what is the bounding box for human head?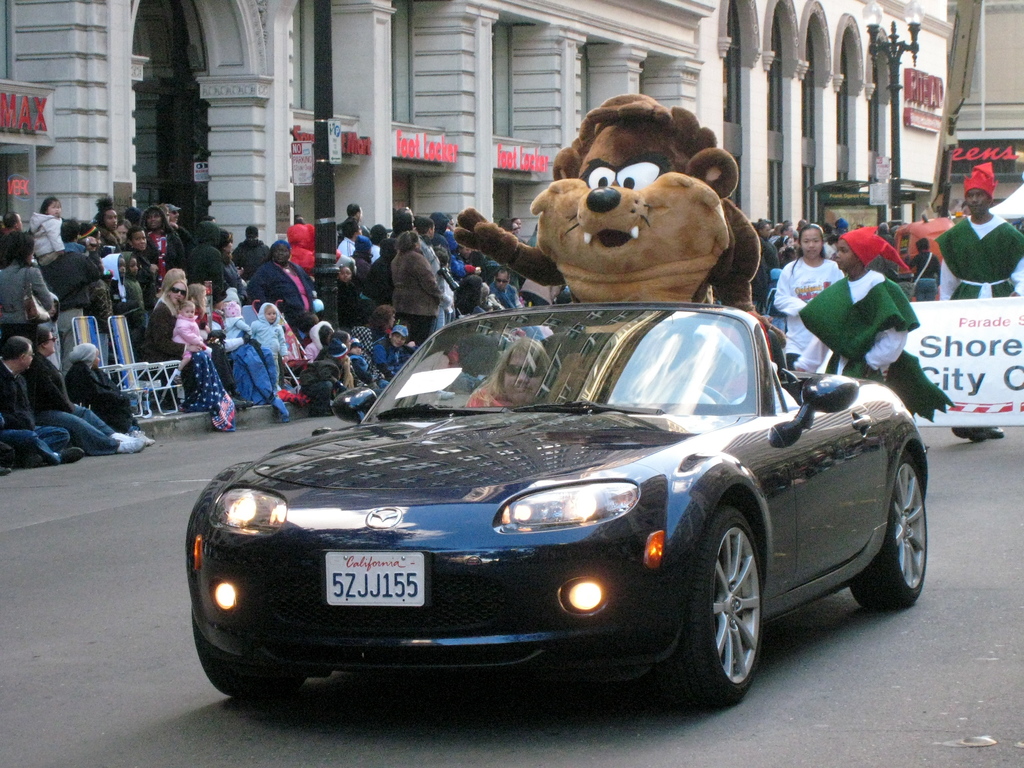
[98,208,118,232].
